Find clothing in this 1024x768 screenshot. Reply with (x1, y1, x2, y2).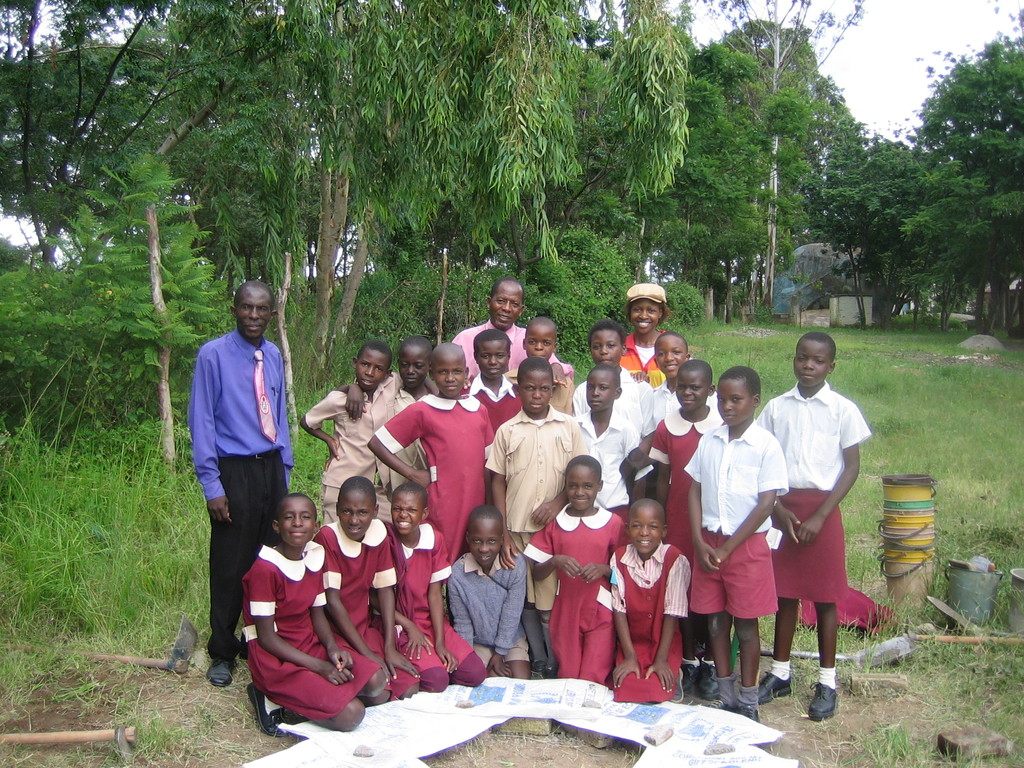
(572, 403, 642, 522).
